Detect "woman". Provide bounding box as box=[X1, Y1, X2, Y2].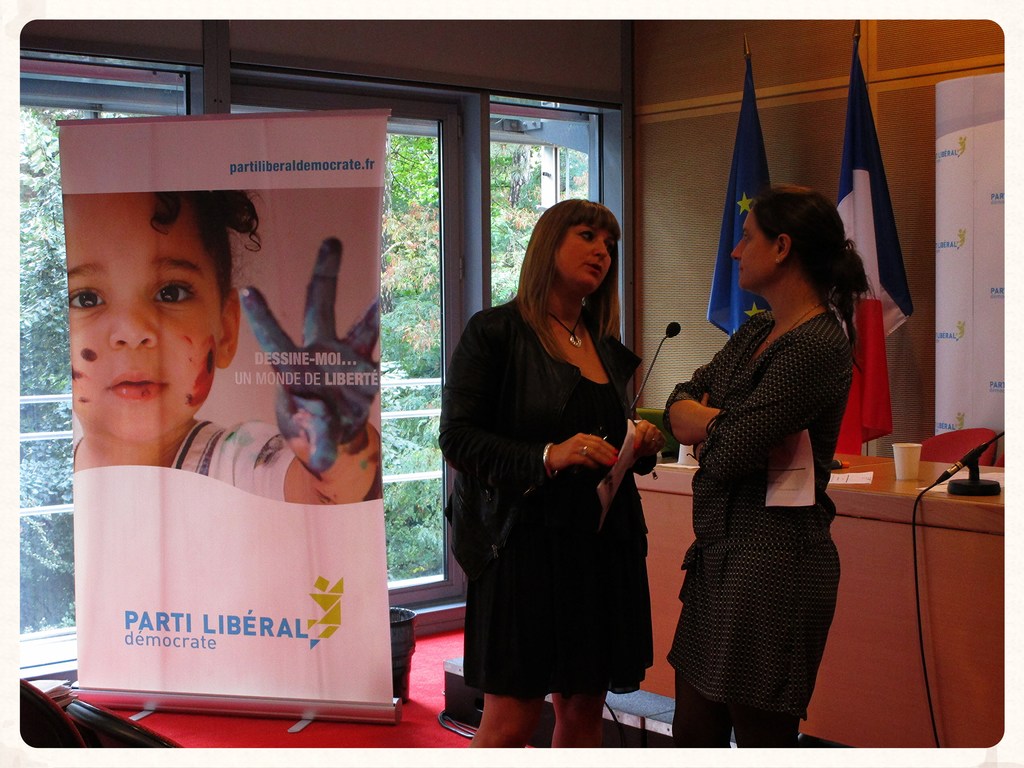
box=[653, 146, 878, 767].
